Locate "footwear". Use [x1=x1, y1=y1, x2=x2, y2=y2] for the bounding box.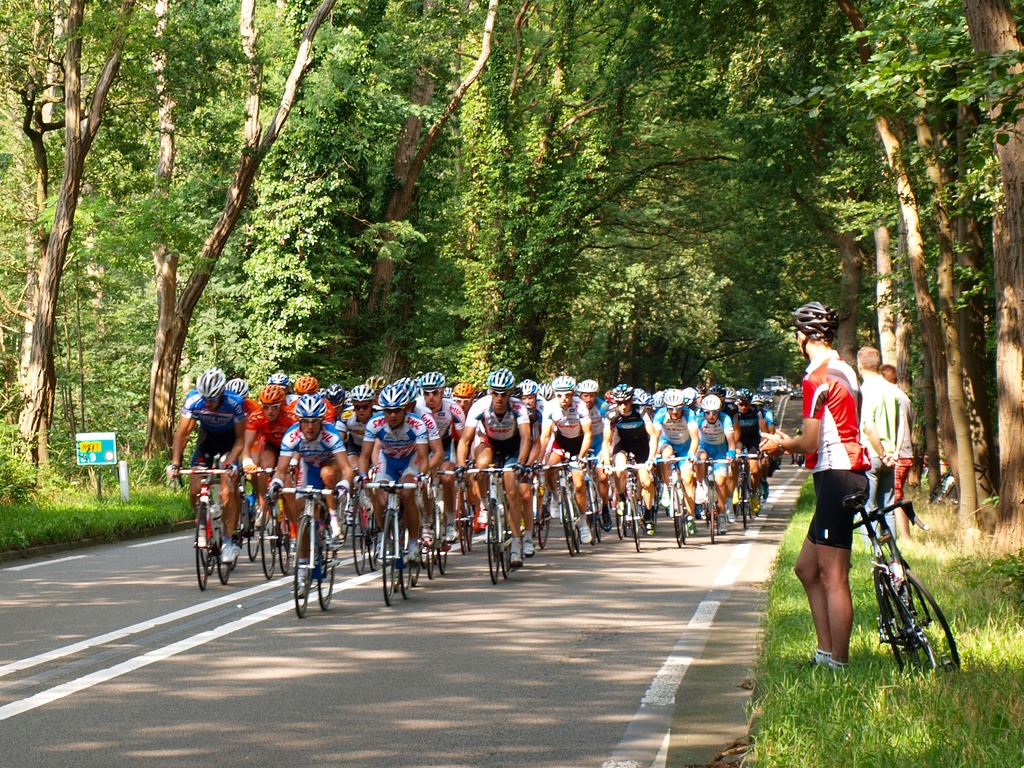
[x1=476, y1=511, x2=489, y2=525].
